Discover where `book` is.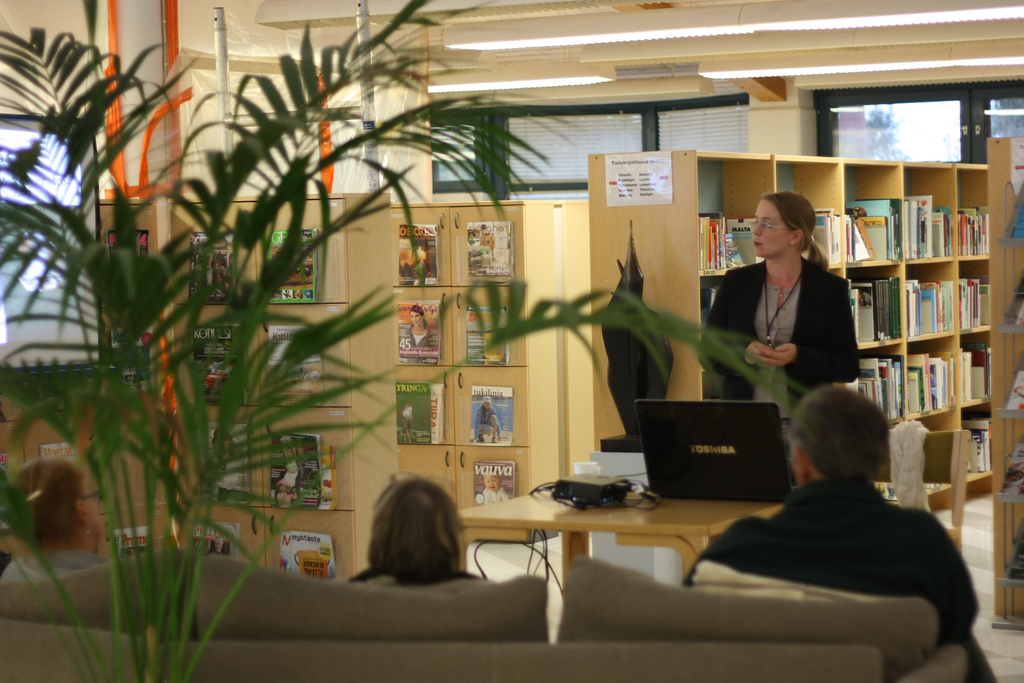
Discovered at bbox=(470, 383, 512, 445).
